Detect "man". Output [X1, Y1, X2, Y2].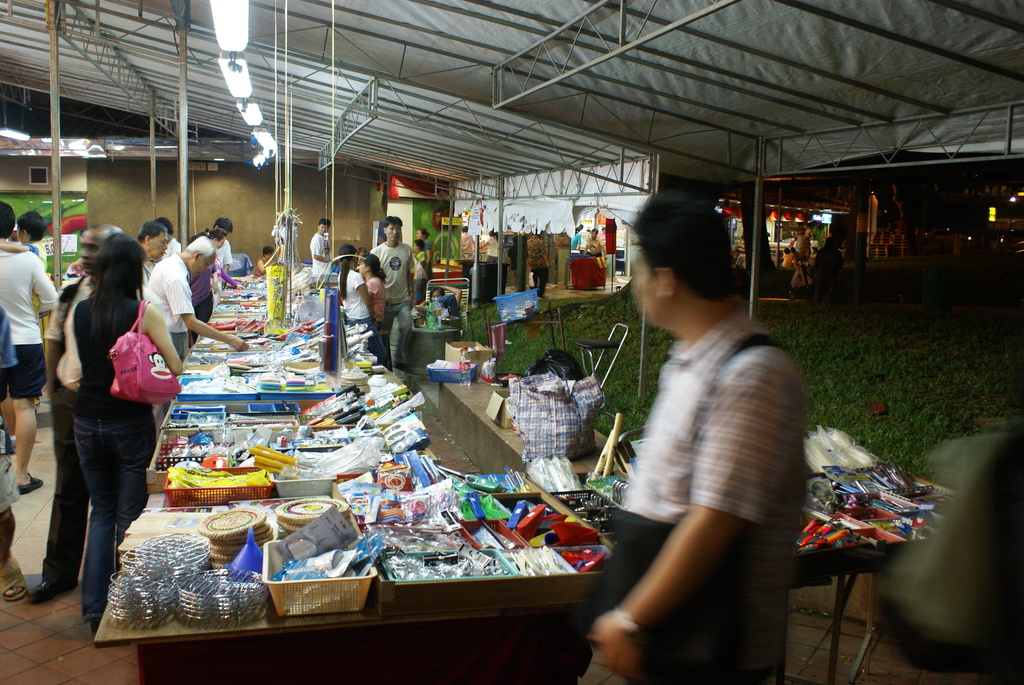
[147, 236, 246, 358].
